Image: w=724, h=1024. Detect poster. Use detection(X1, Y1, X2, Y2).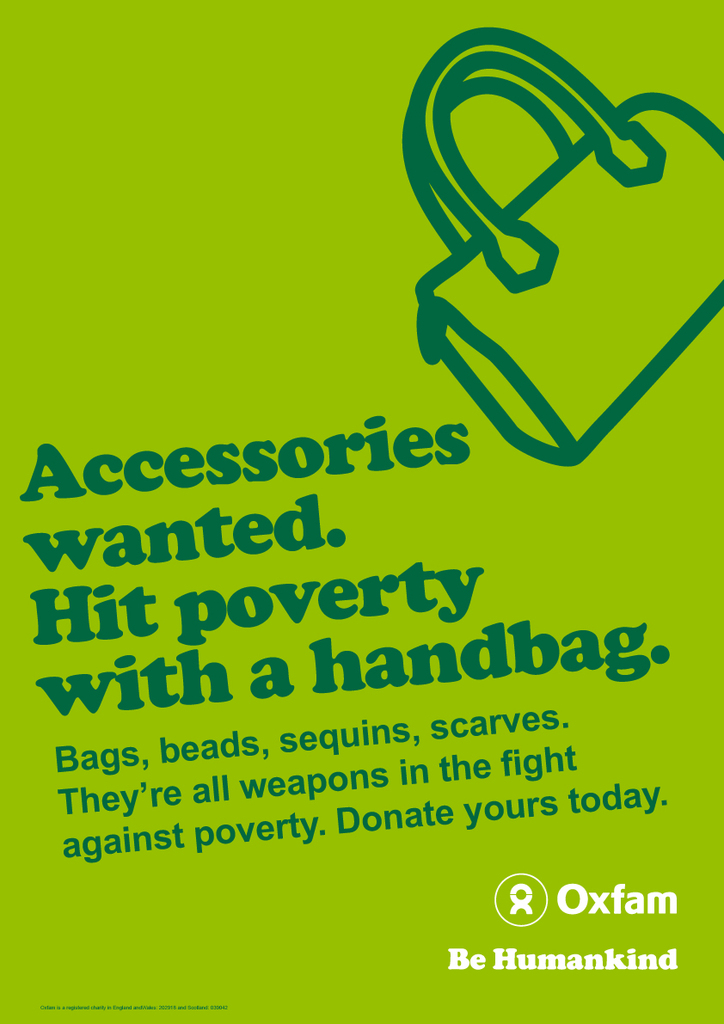
detection(0, 0, 723, 1023).
